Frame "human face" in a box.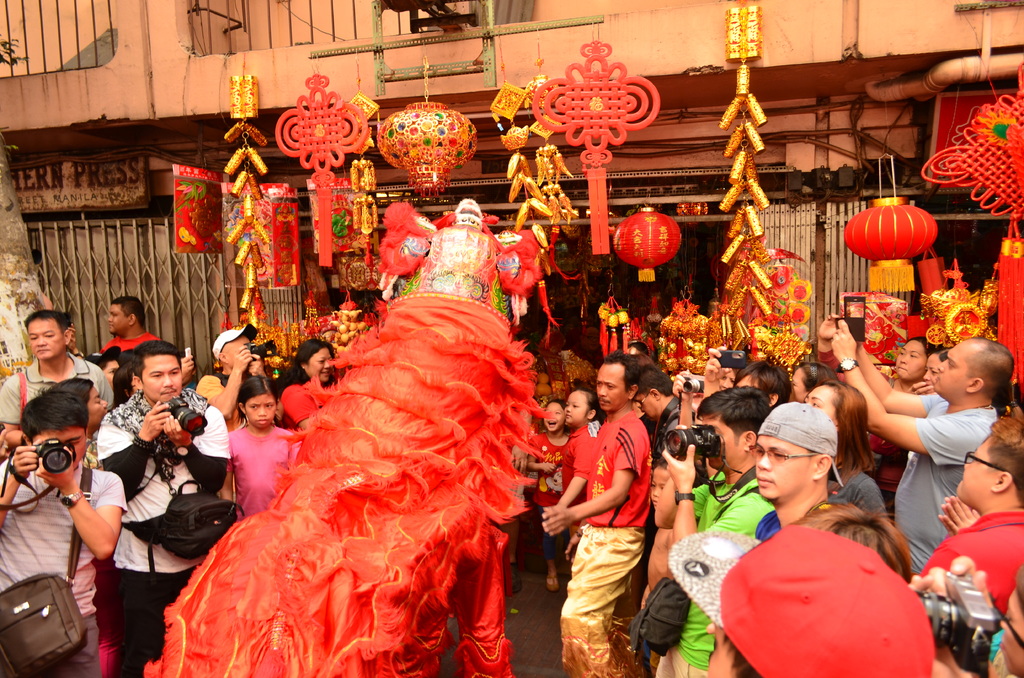
[x1=221, y1=335, x2=245, y2=366].
